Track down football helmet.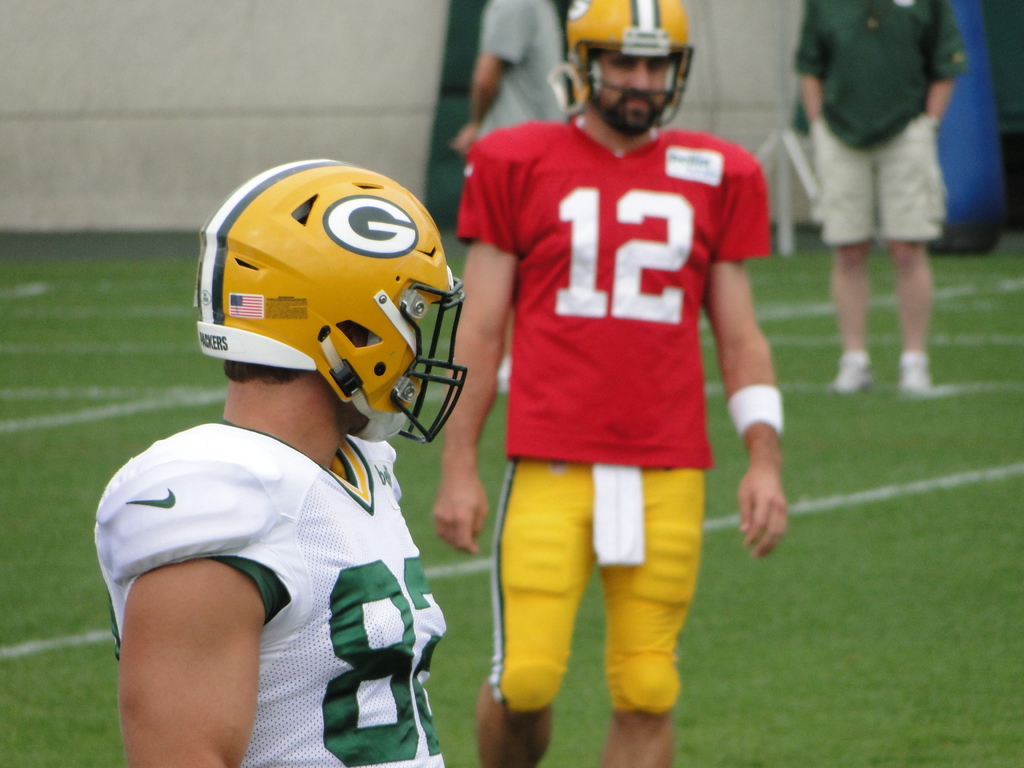
Tracked to (x1=563, y1=0, x2=696, y2=132).
